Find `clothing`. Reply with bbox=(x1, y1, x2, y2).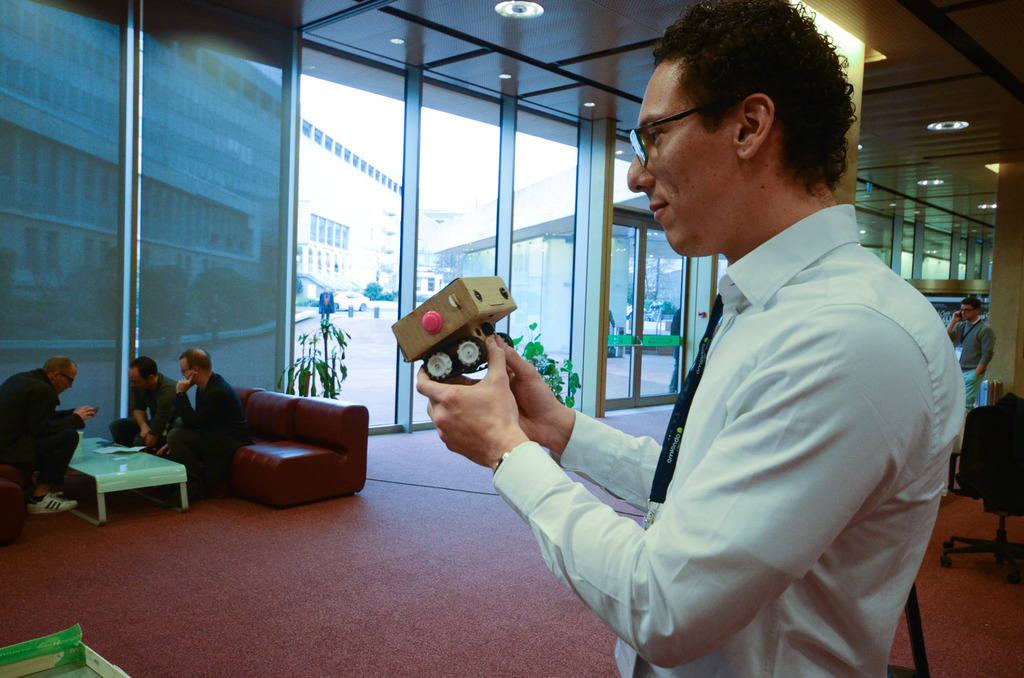
bbox=(112, 370, 198, 454).
